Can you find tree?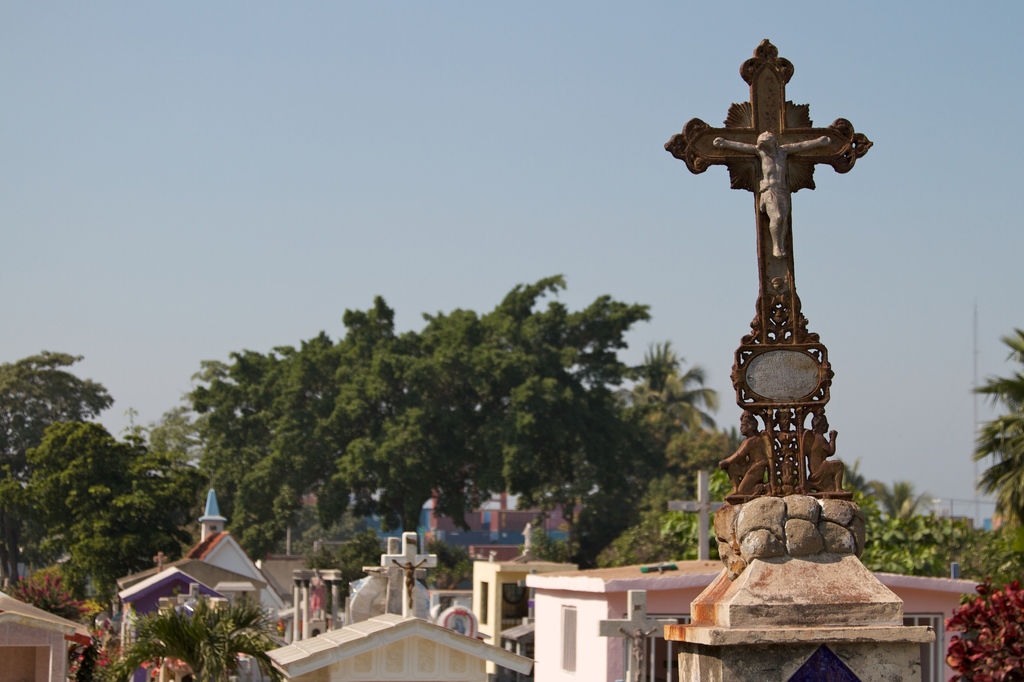
Yes, bounding box: <bbox>131, 408, 209, 464</bbox>.
